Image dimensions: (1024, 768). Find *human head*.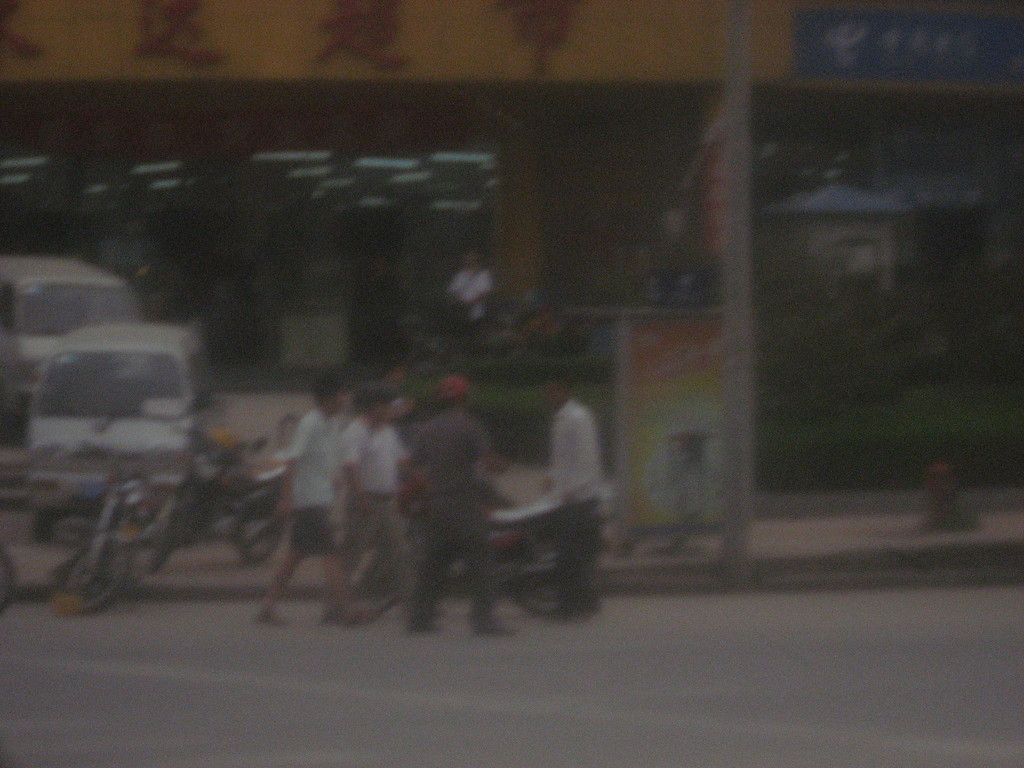
box=[502, 382, 622, 591].
